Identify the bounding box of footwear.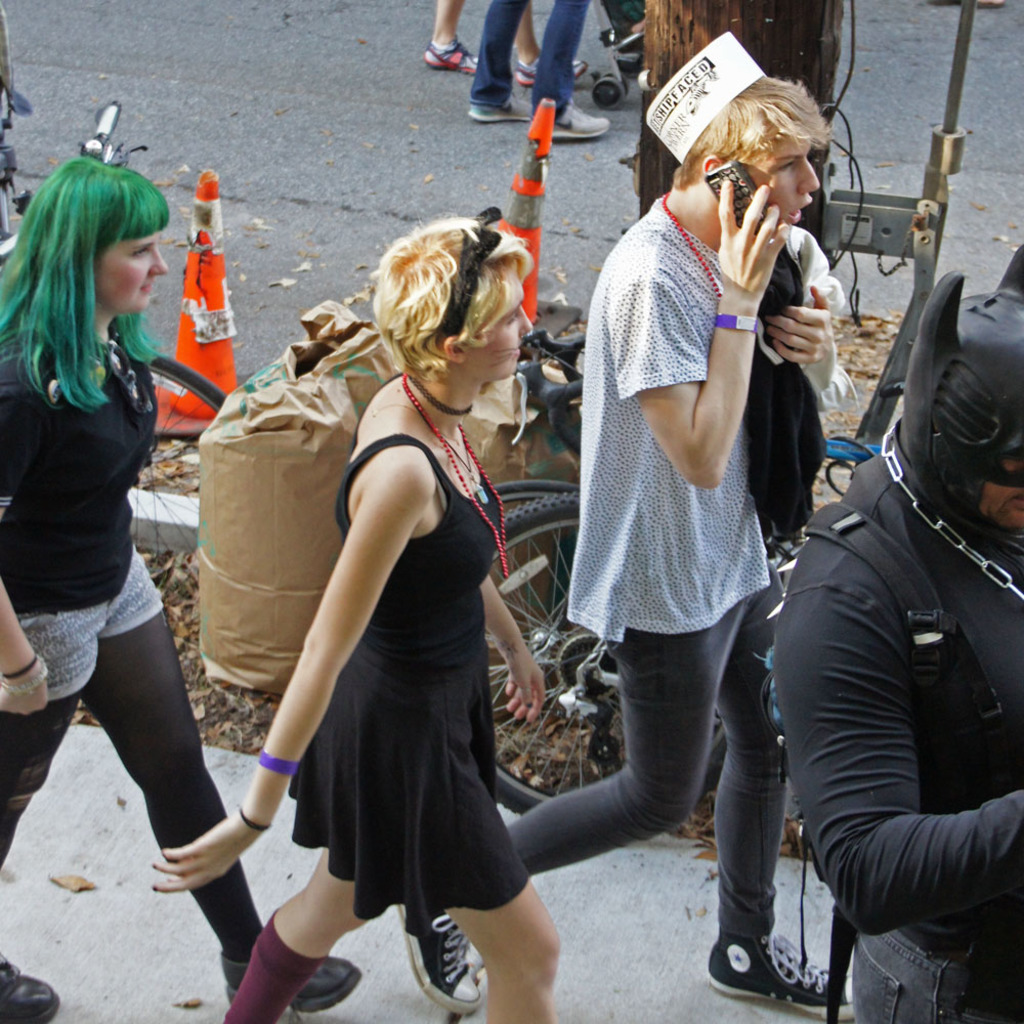
(703,916,858,997).
